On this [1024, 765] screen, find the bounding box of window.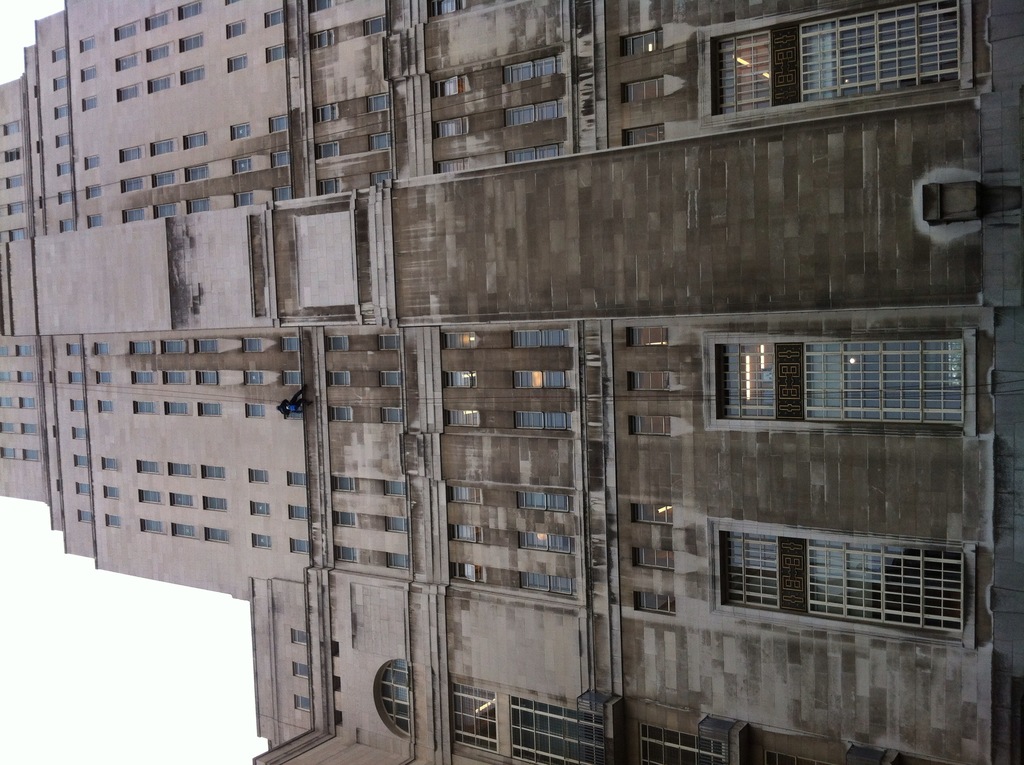
Bounding box: box=[283, 372, 298, 387].
